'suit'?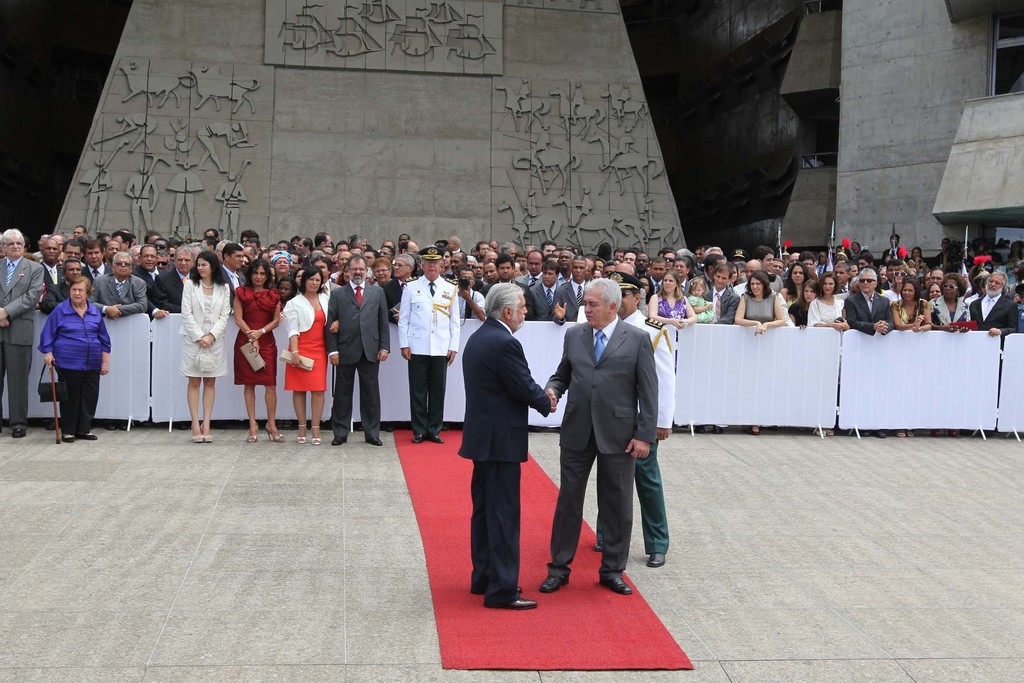
<box>524,282,559,322</box>
